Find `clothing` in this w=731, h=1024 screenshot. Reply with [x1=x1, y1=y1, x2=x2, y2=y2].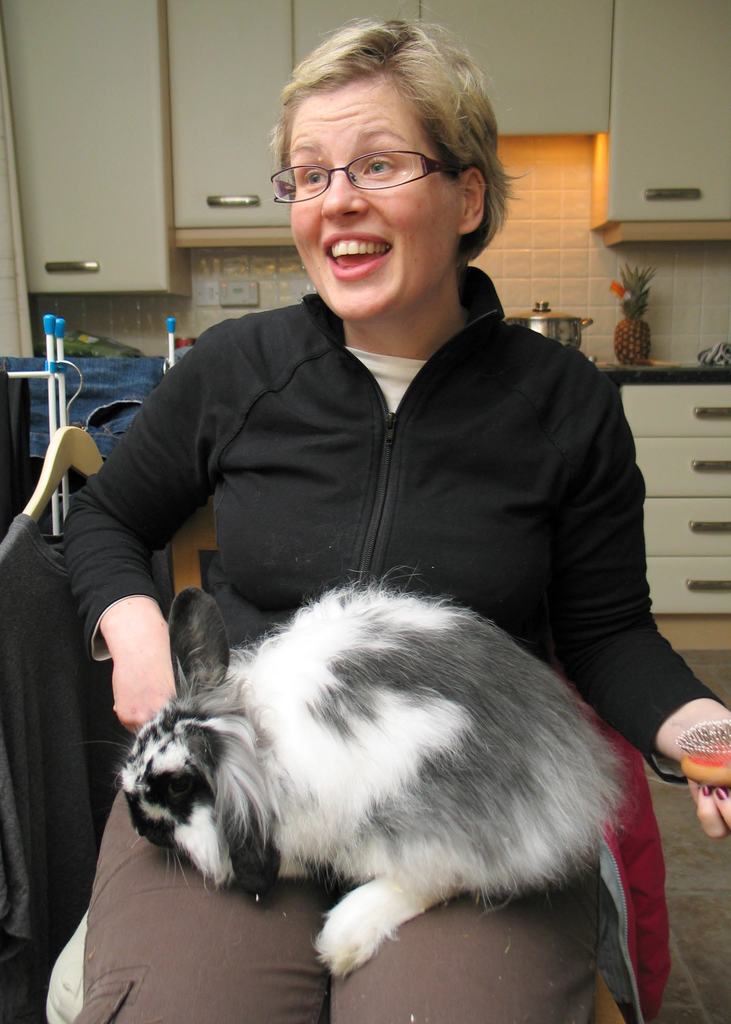
[x1=44, y1=353, x2=687, y2=961].
